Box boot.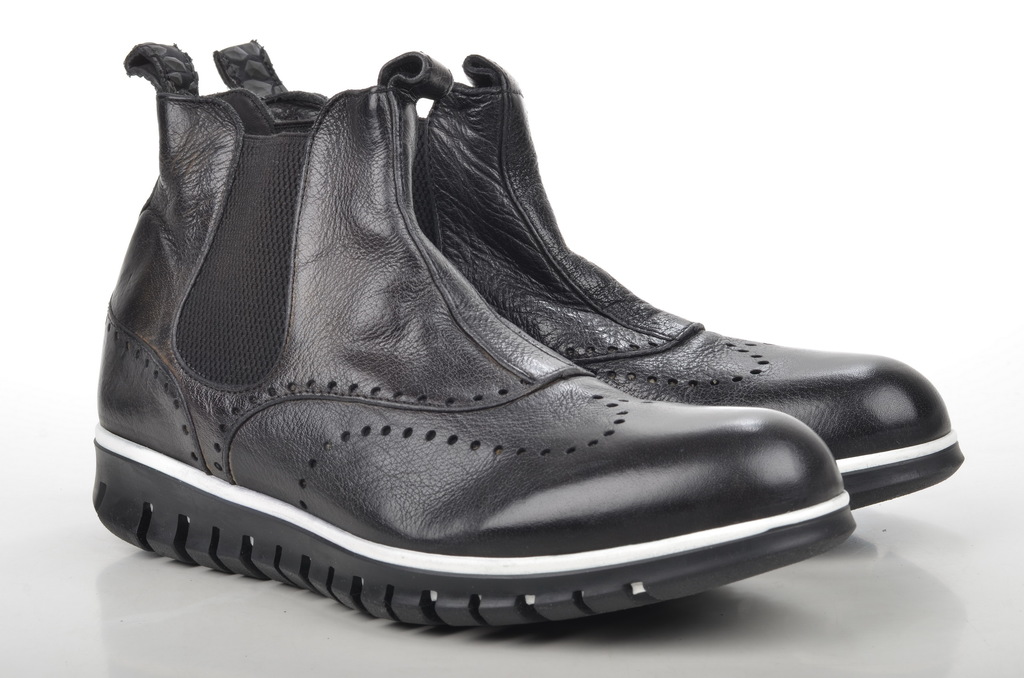
bbox(410, 55, 961, 512).
